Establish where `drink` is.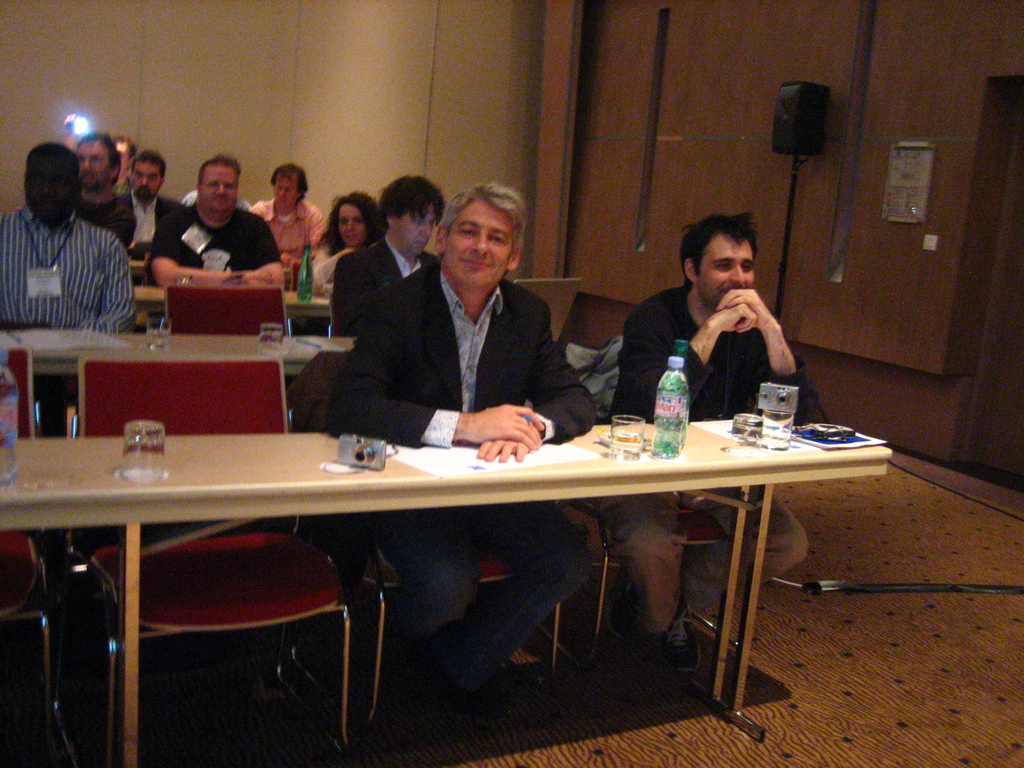
Established at 0, 347, 20, 488.
